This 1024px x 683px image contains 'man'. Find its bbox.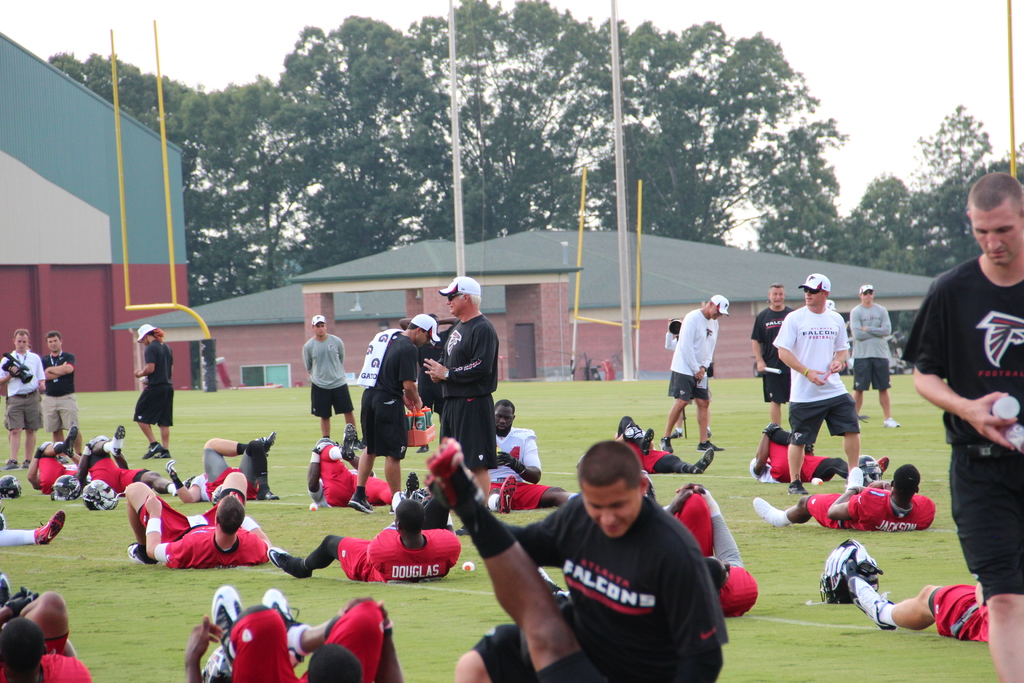
box=[164, 432, 281, 503].
